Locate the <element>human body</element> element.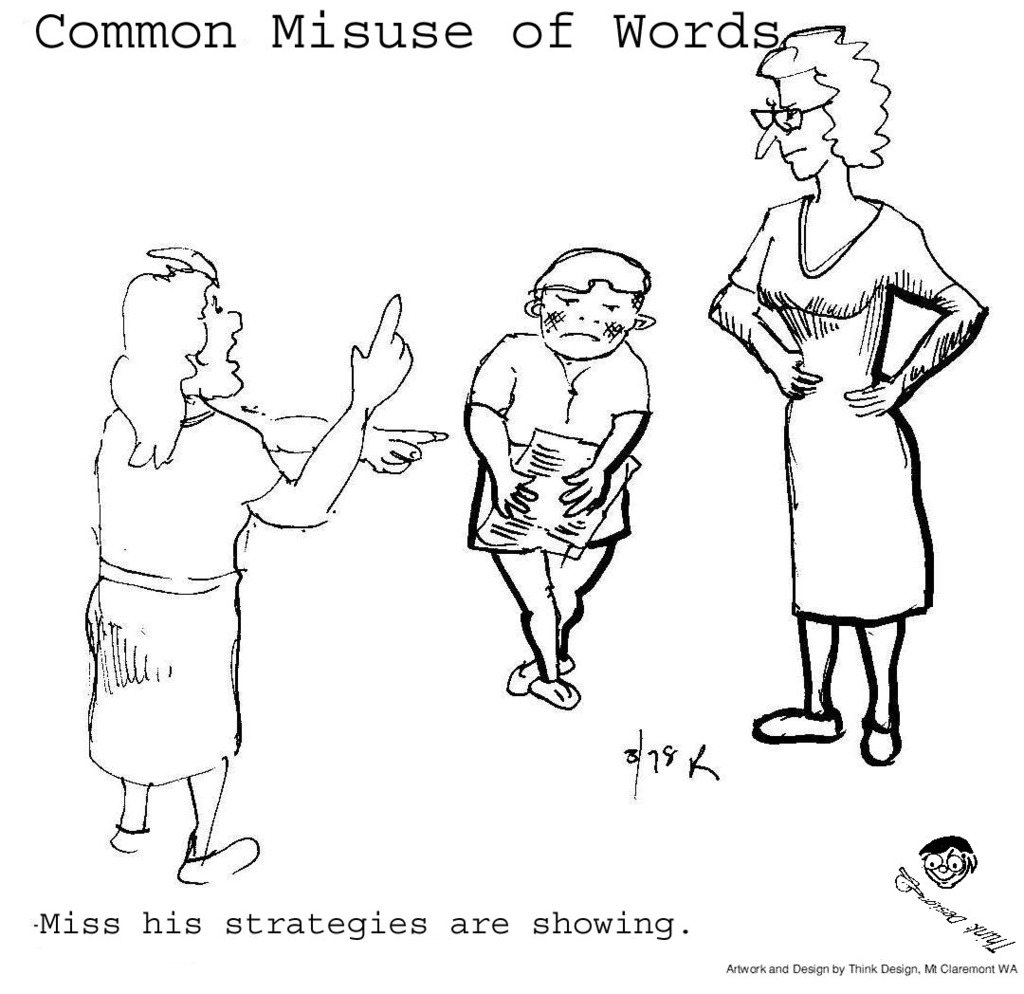
Element bbox: x1=701, y1=188, x2=986, y2=765.
